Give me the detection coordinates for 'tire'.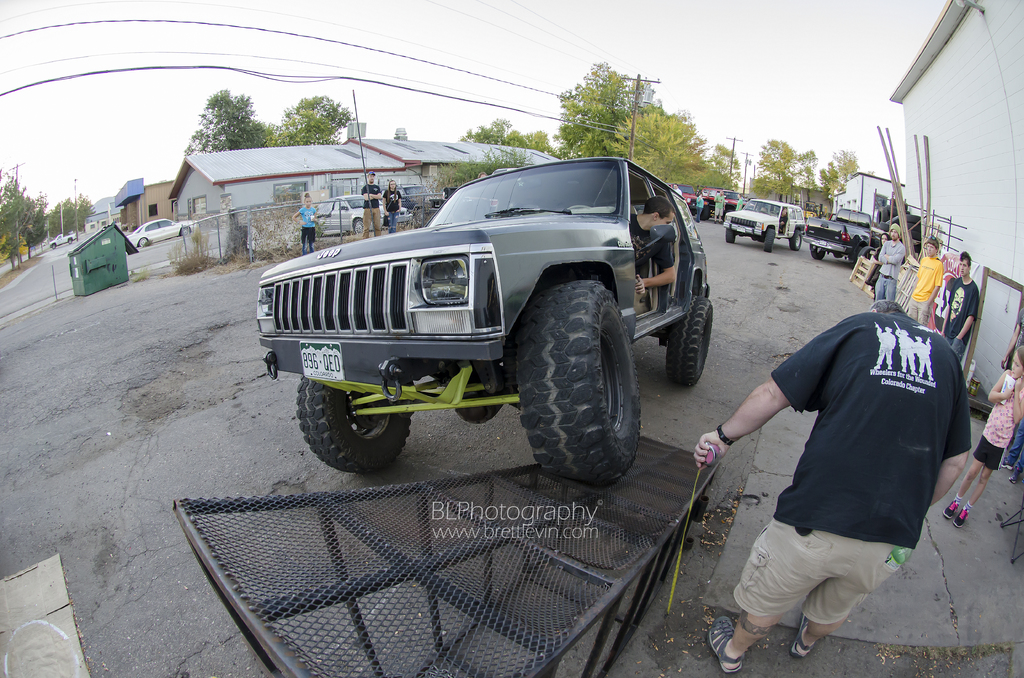
<bbox>700, 204, 710, 218</bbox>.
